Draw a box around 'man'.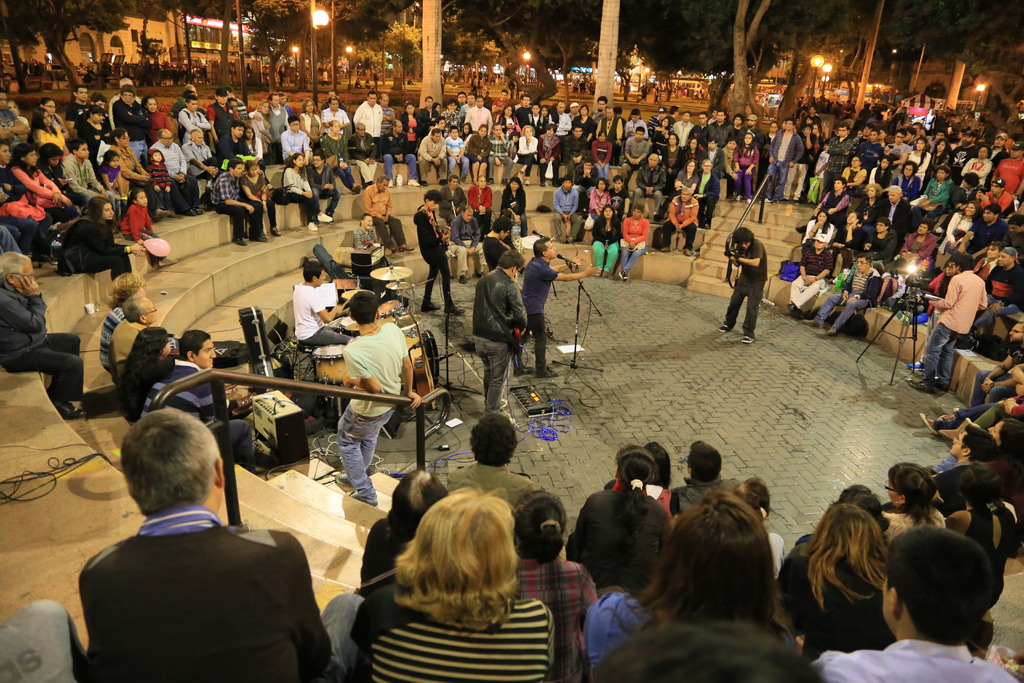
(left=314, top=97, right=346, bottom=138).
